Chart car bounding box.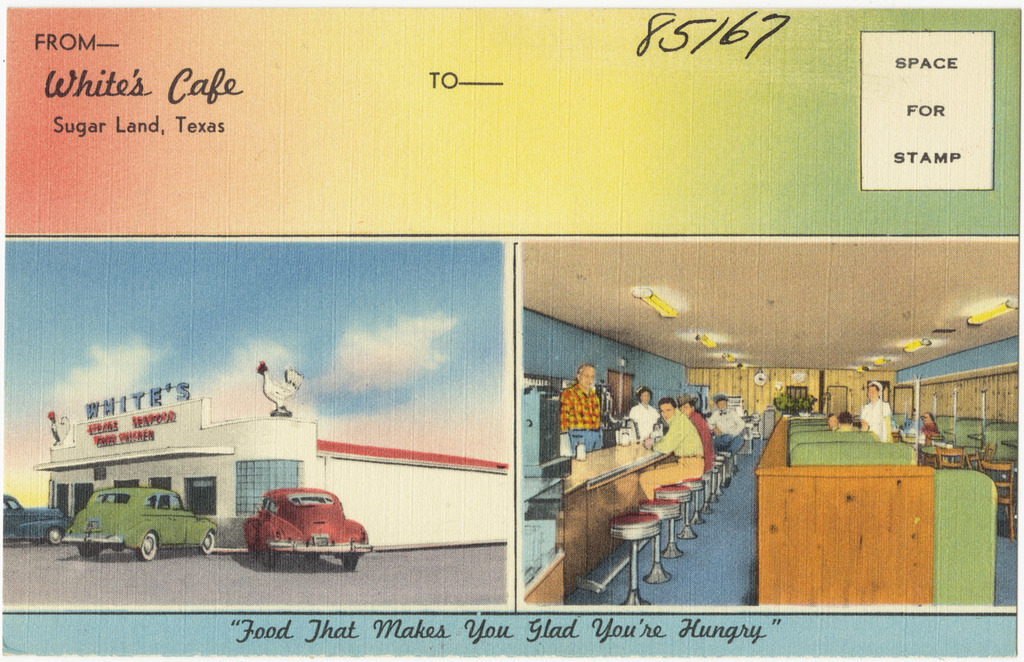
Charted: Rect(5, 494, 78, 545).
